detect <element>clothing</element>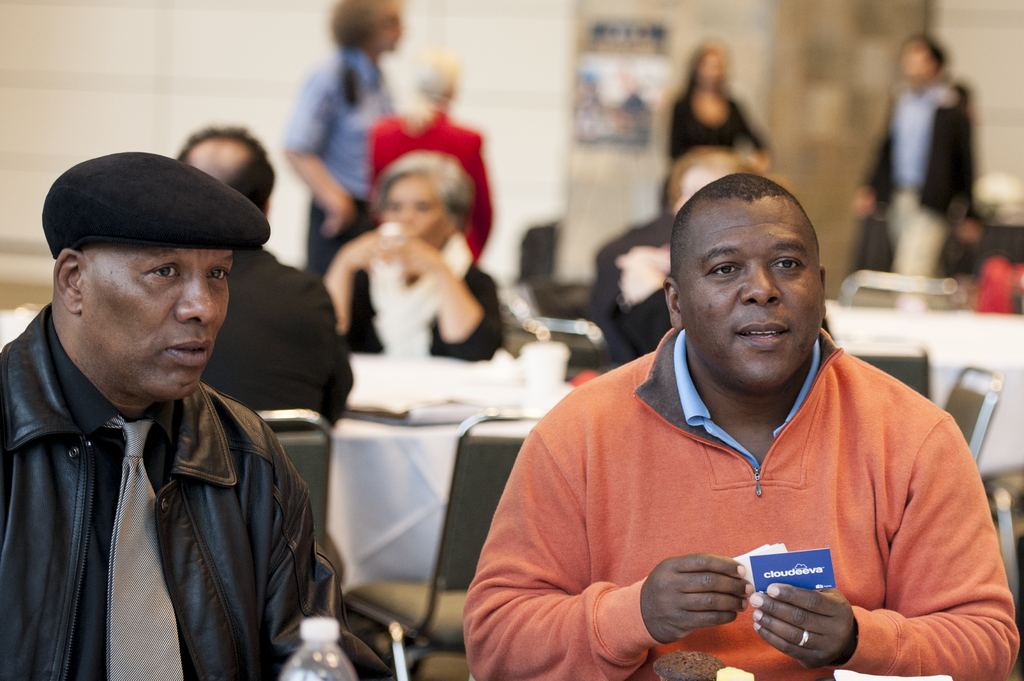
rect(598, 193, 789, 346)
